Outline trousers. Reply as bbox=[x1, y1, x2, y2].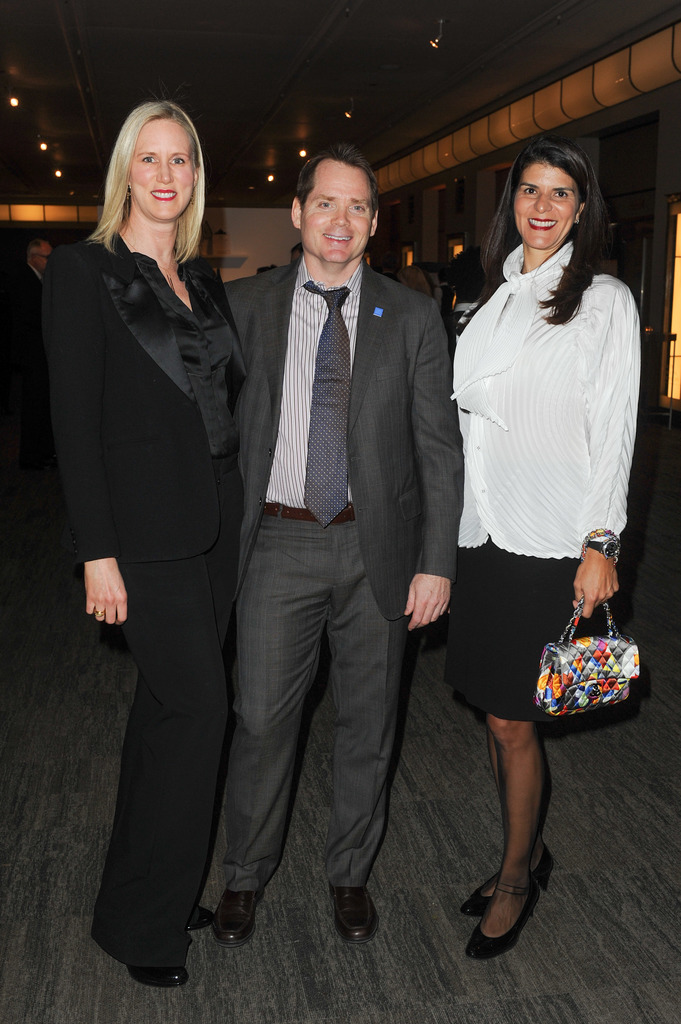
bbox=[89, 497, 251, 965].
